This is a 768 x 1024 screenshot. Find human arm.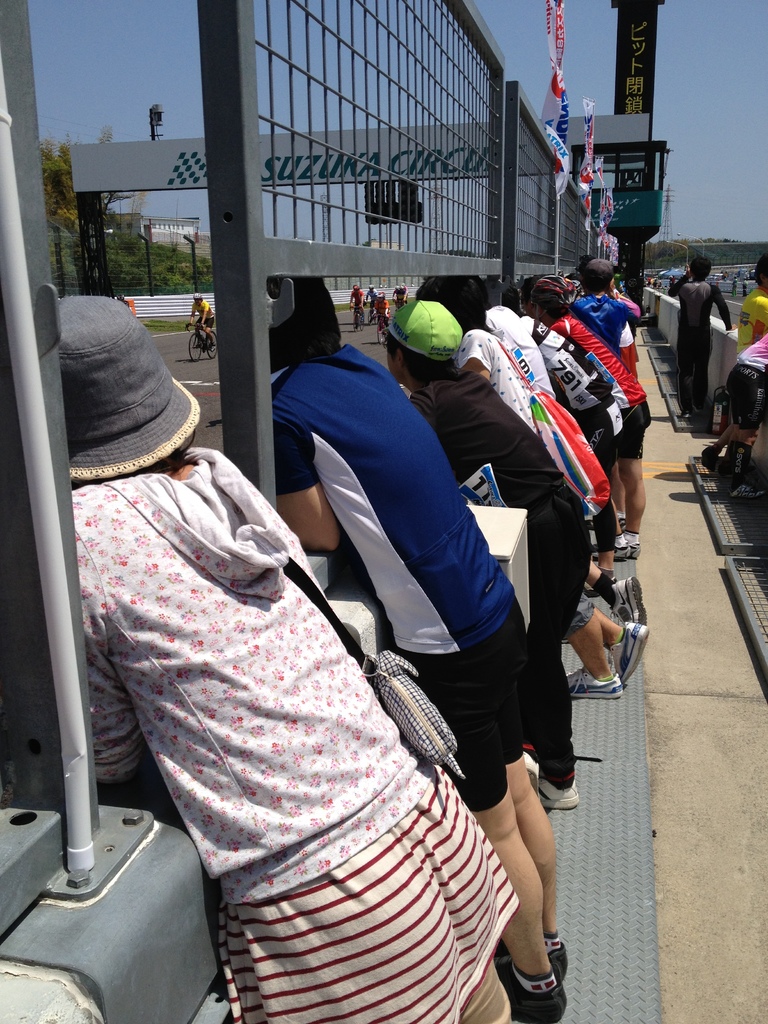
Bounding box: <bbox>387, 302, 391, 314</bbox>.
